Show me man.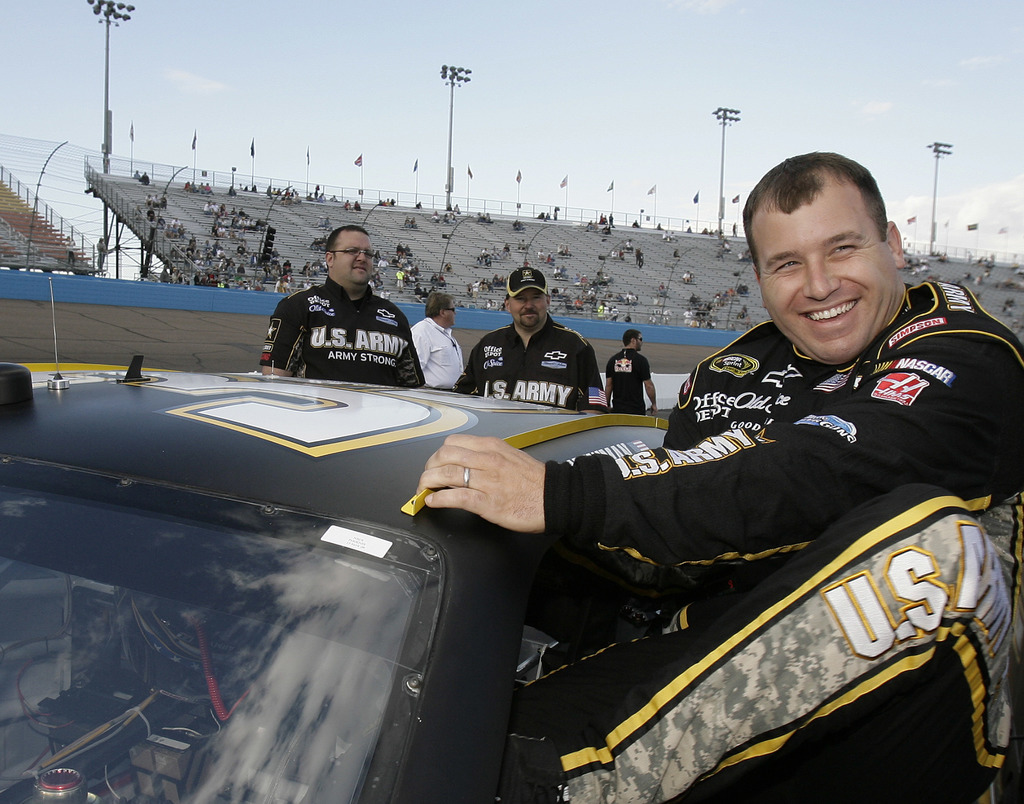
man is here: <region>262, 228, 429, 398</region>.
